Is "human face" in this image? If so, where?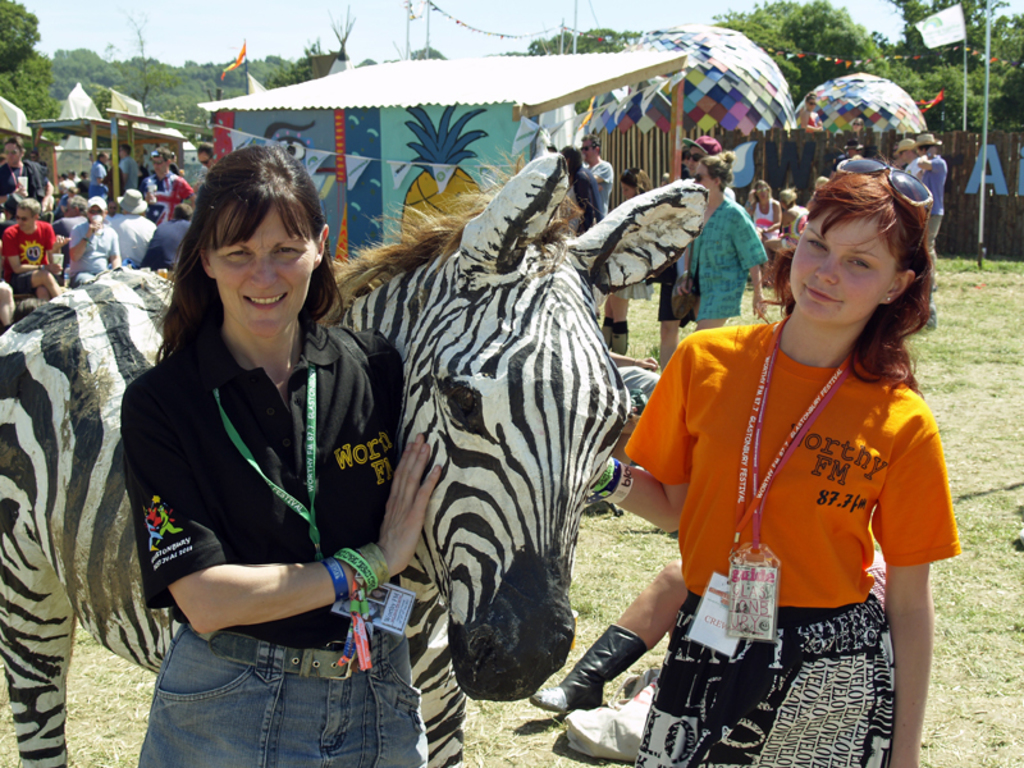
Yes, at [585, 141, 594, 161].
